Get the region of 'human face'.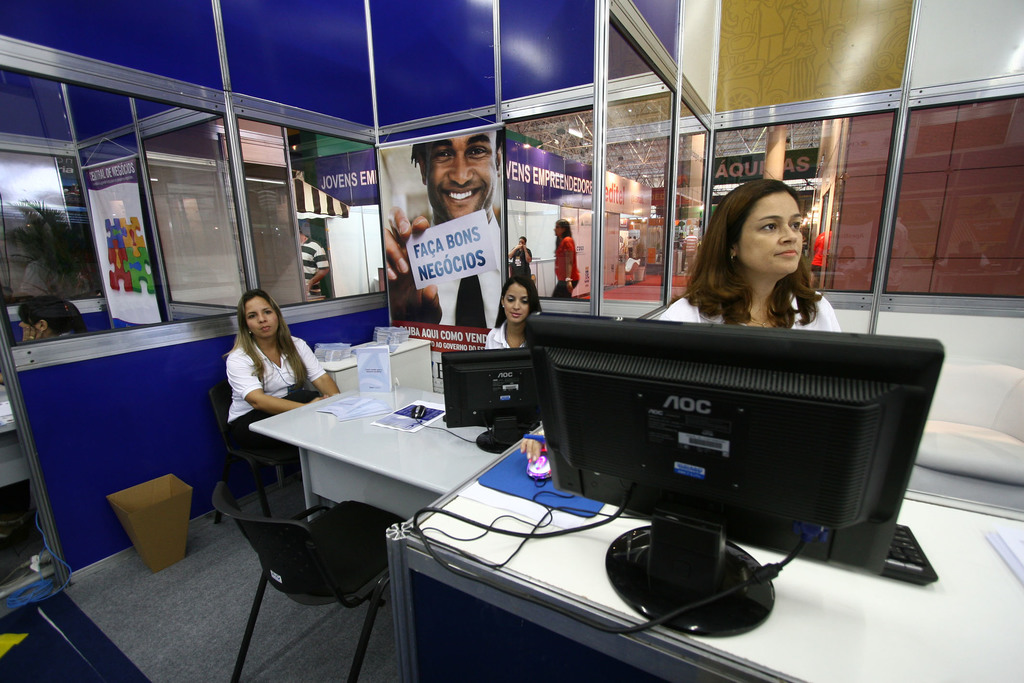
<region>746, 188, 802, 270</region>.
